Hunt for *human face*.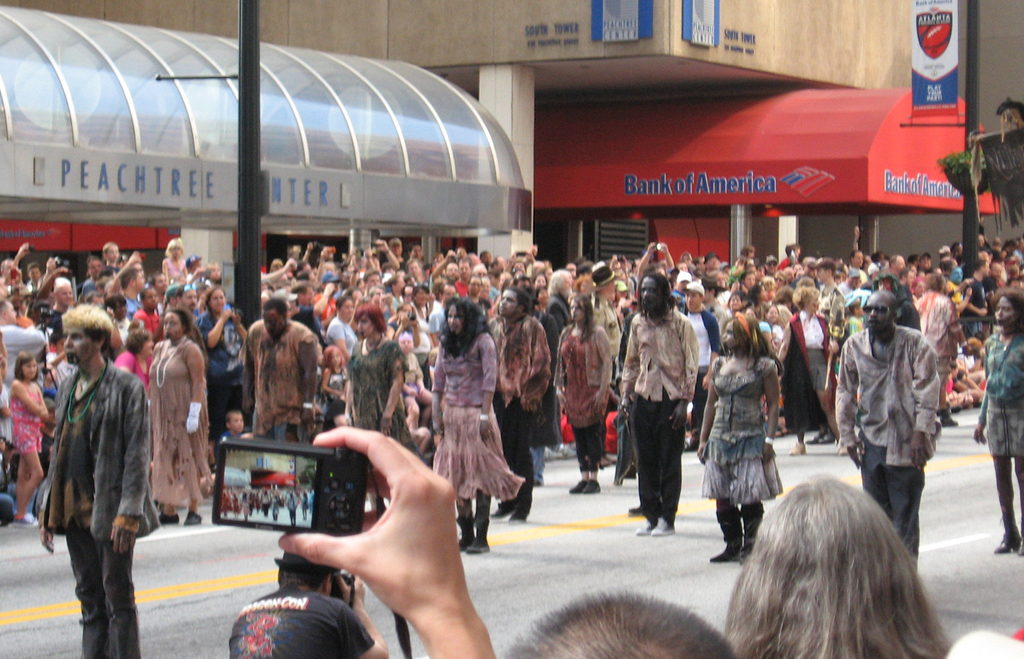
Hunted down at bbox=[853, 252, 861, 264].
